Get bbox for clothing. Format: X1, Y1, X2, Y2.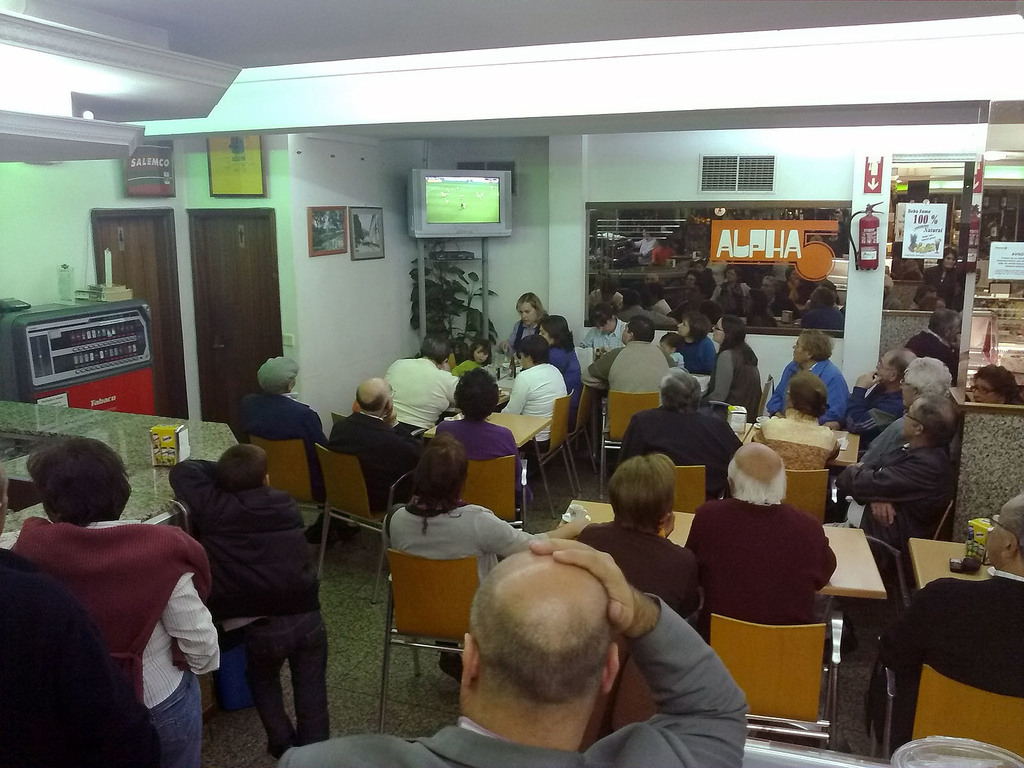
684, 499, 831, 627.
